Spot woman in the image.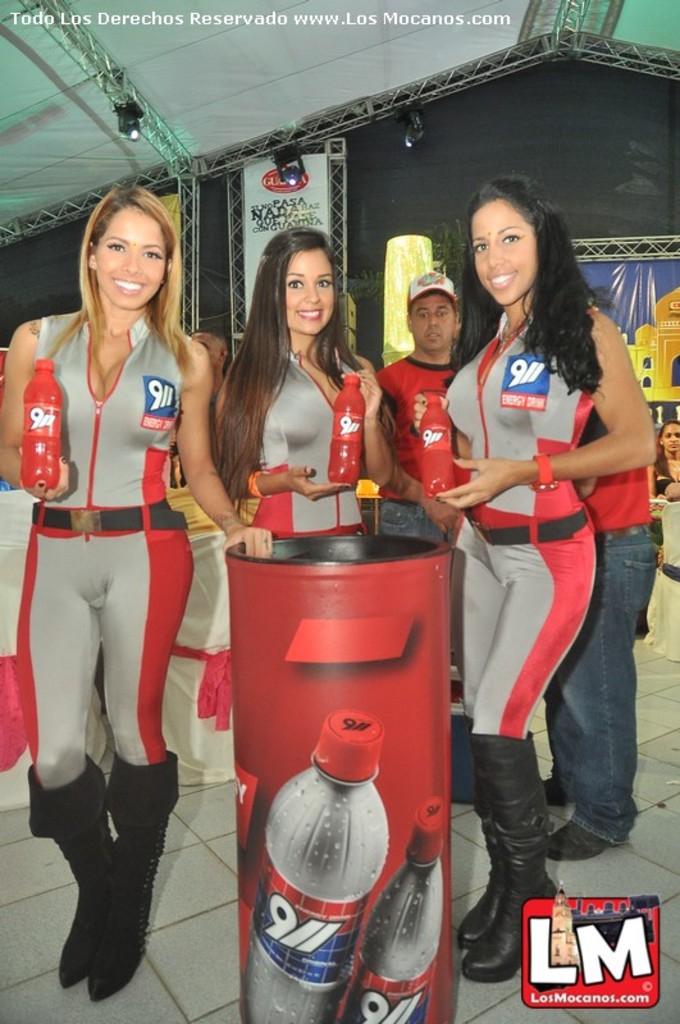
woman found at x1=658 y1=420 x2=679 y2=499.
